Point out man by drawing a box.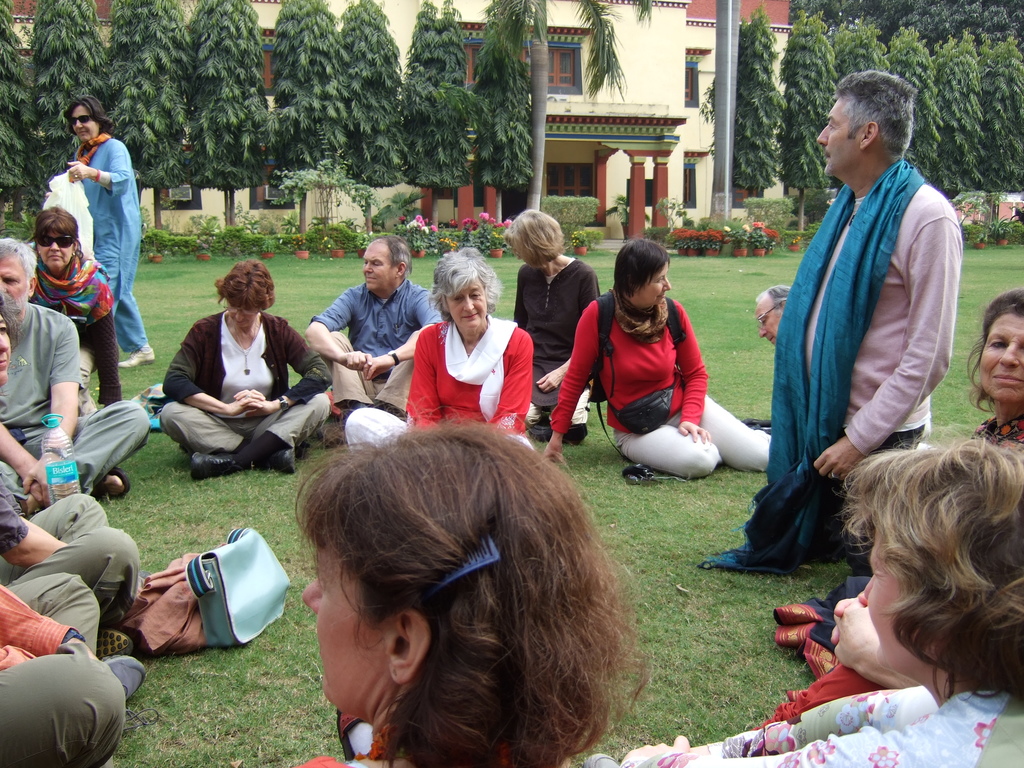
rect(295, 230, 444, 444).
